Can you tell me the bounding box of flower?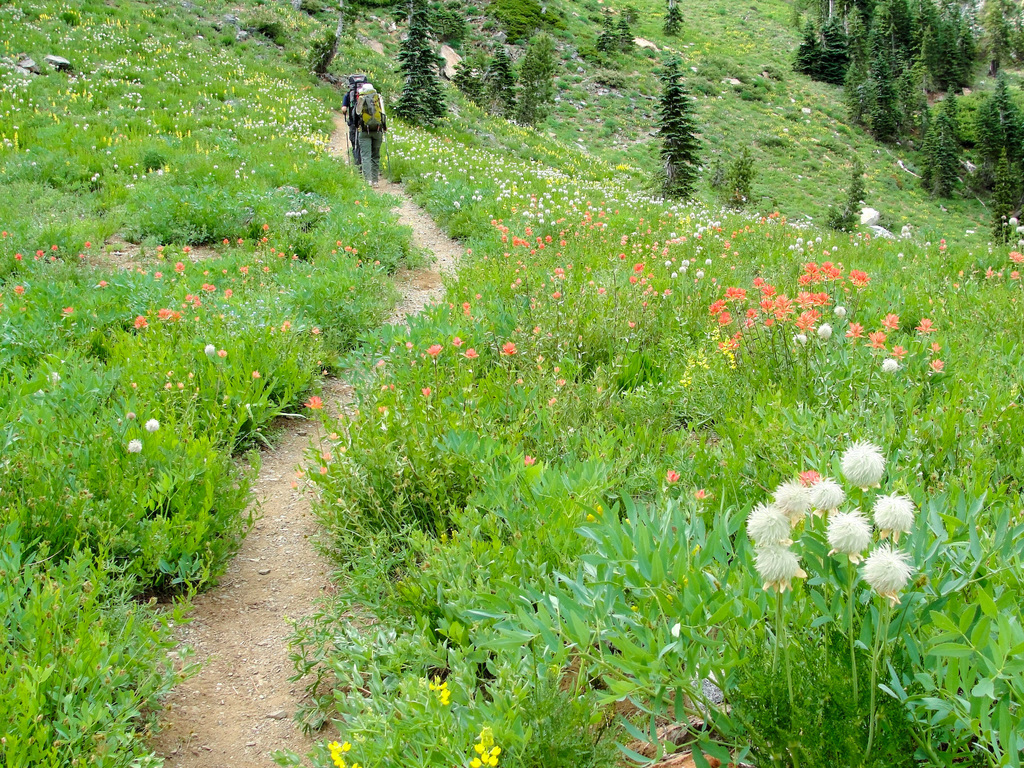
locate(835, 304, 845, 315).
